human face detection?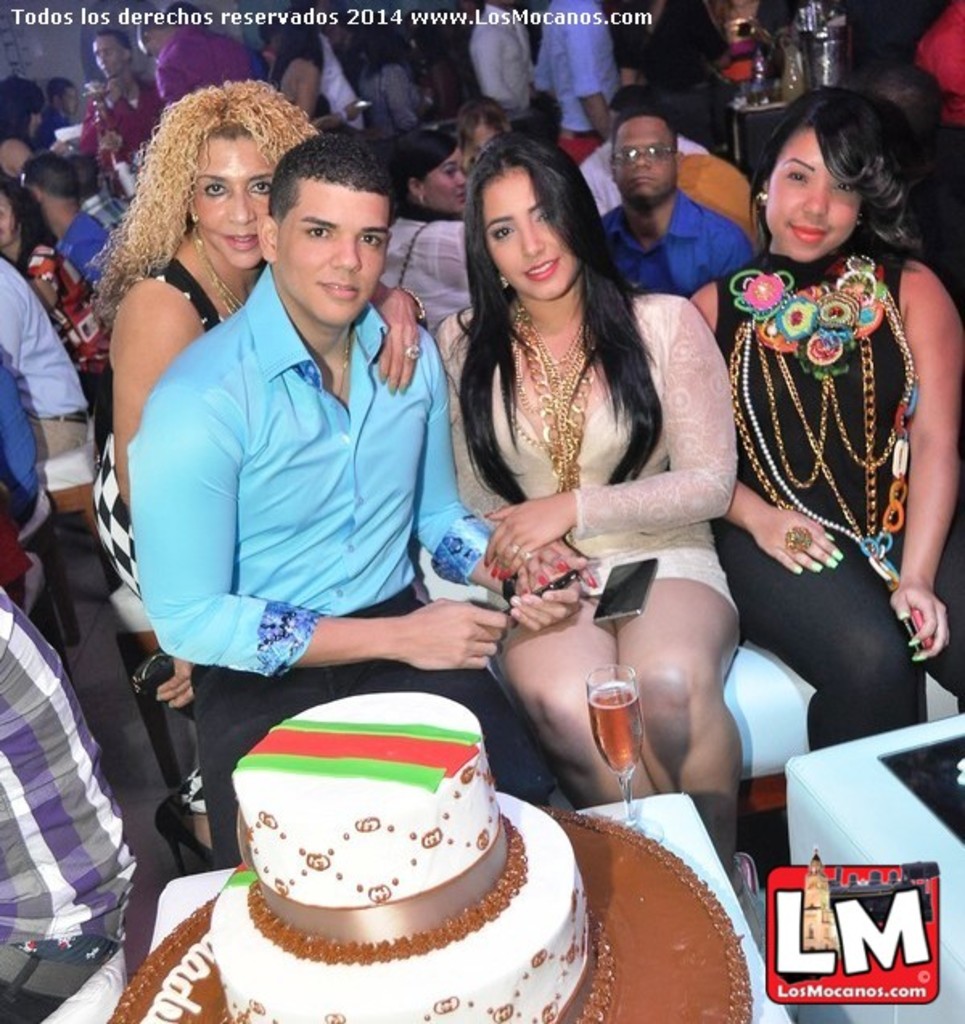
BBox(423, 158, 470, 215)
